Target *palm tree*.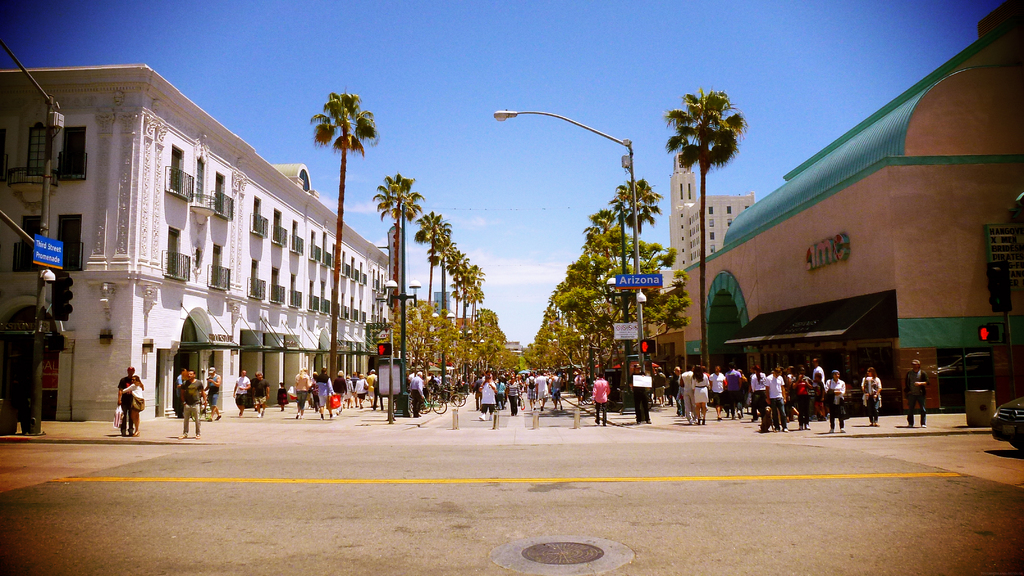
Target region: crop(664, 84, 755, 374).
